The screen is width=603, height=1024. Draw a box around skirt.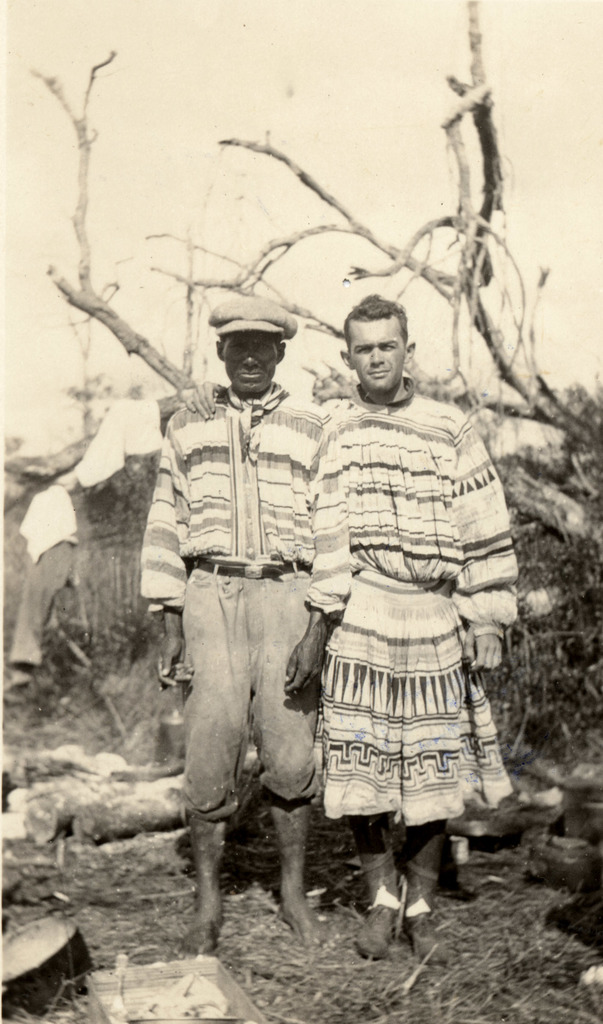
<bbox>316, 571, 514, 830</bbox>.
